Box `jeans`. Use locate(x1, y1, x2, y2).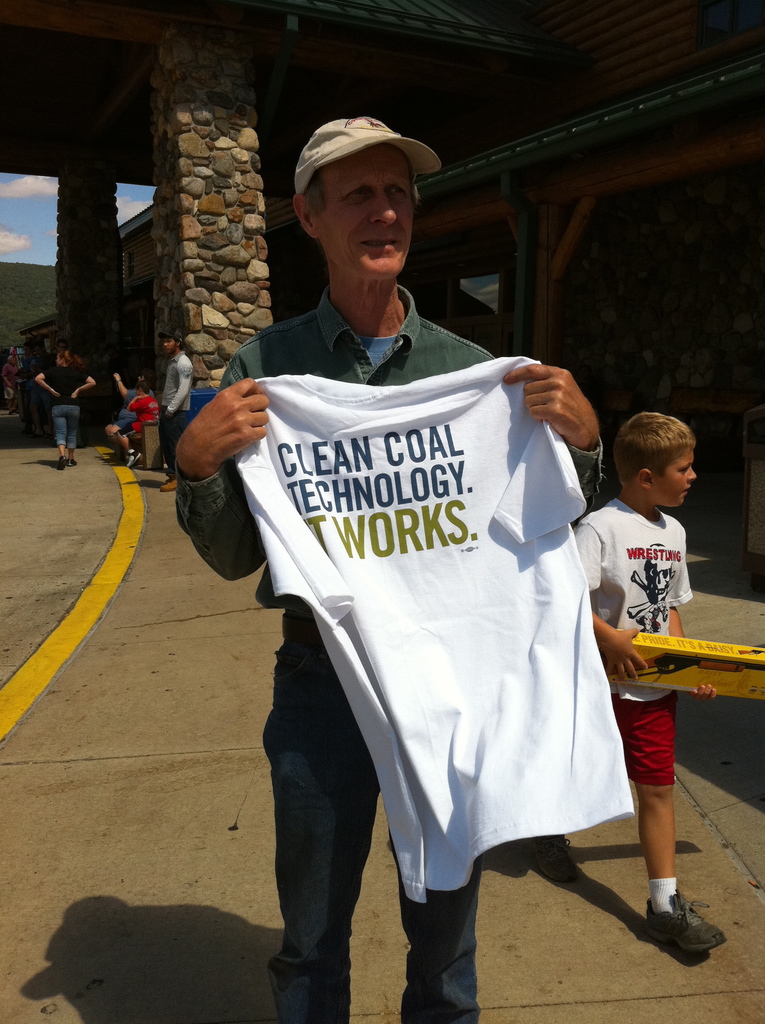
locate(49, 403, 81, 454).
